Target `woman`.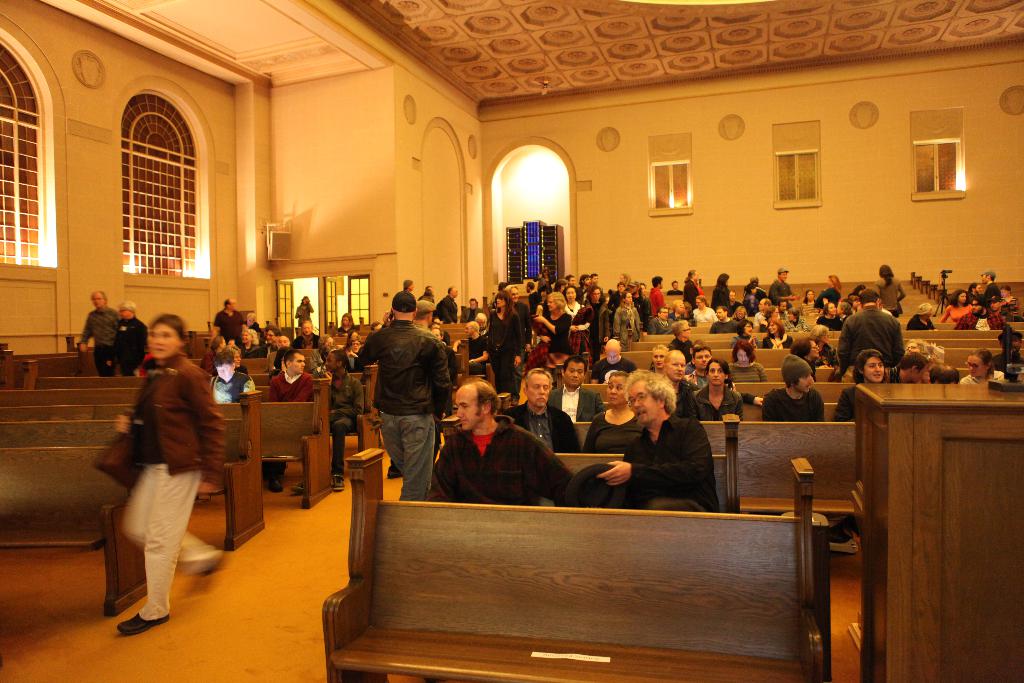
Target region: (x1=337, y1=312, x2=356, y2=335).
